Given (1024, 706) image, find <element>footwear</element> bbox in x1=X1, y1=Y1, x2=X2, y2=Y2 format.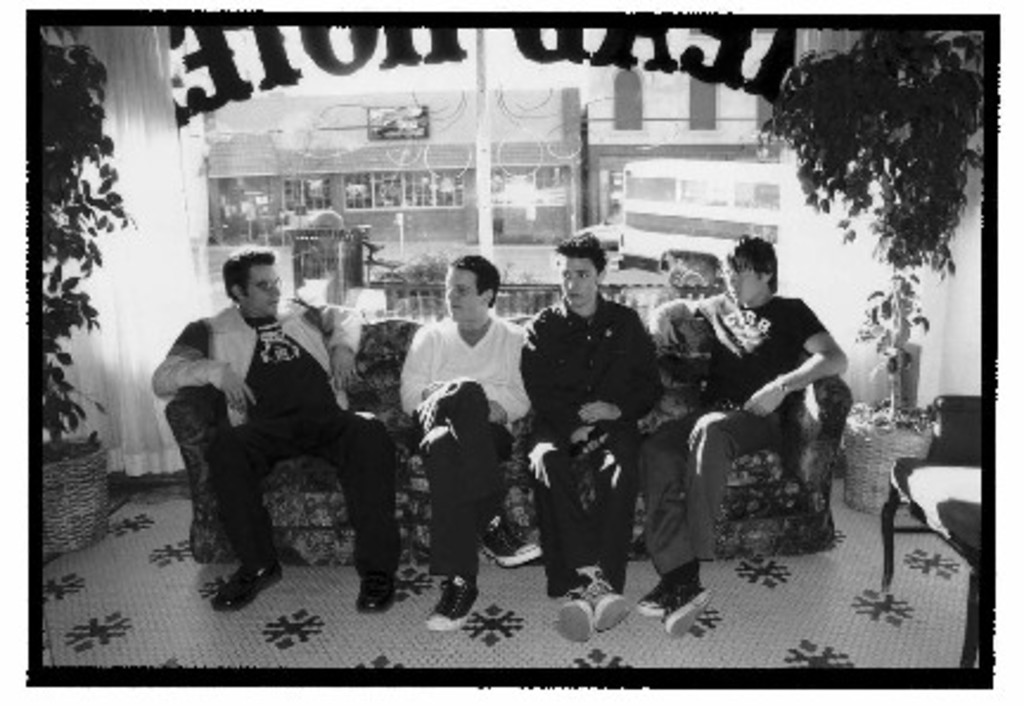
x1=562, y1=557, x2=633, y2=633.
